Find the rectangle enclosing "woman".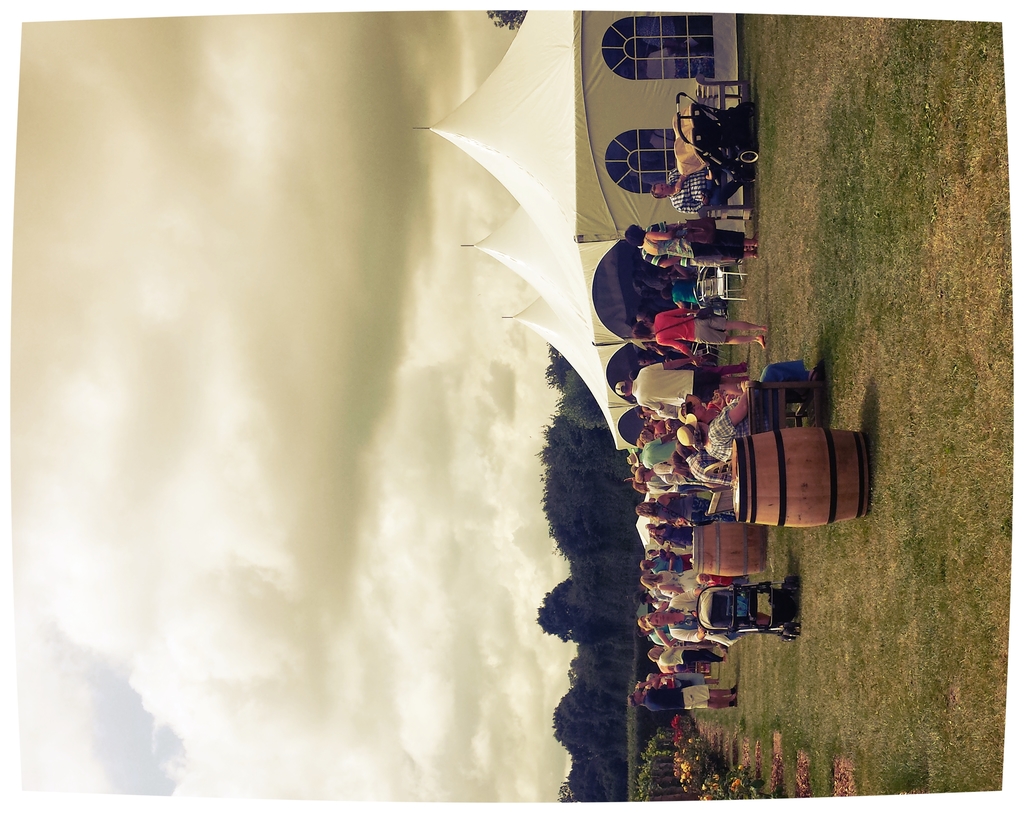
select_region(636, 488, 741, 531).
